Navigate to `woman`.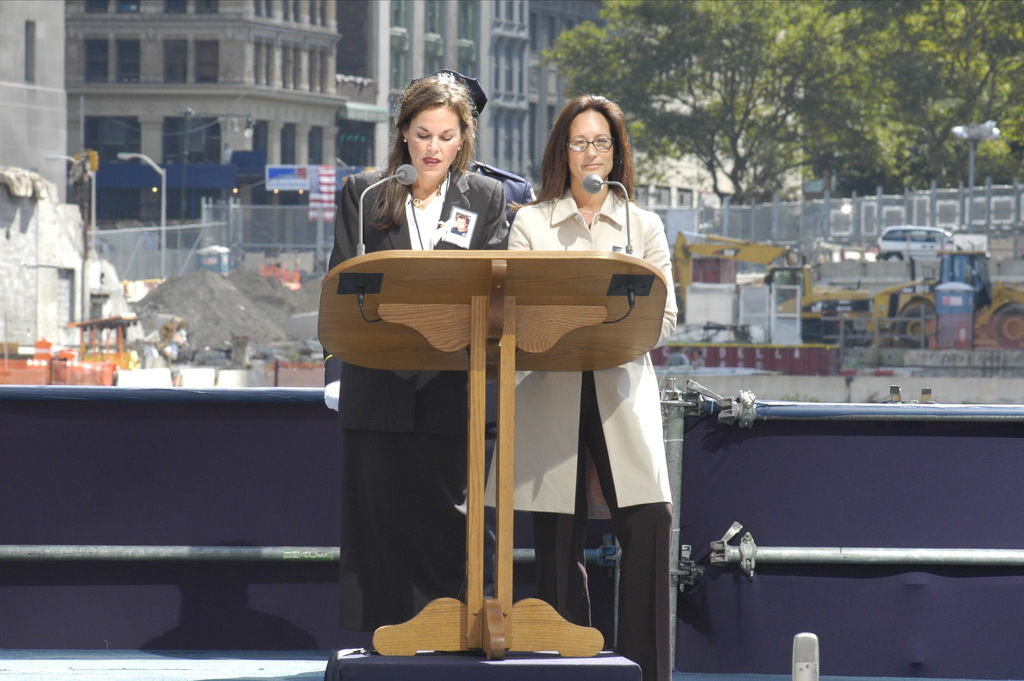
Navigation target: <box>483,95,676,680</box>.
